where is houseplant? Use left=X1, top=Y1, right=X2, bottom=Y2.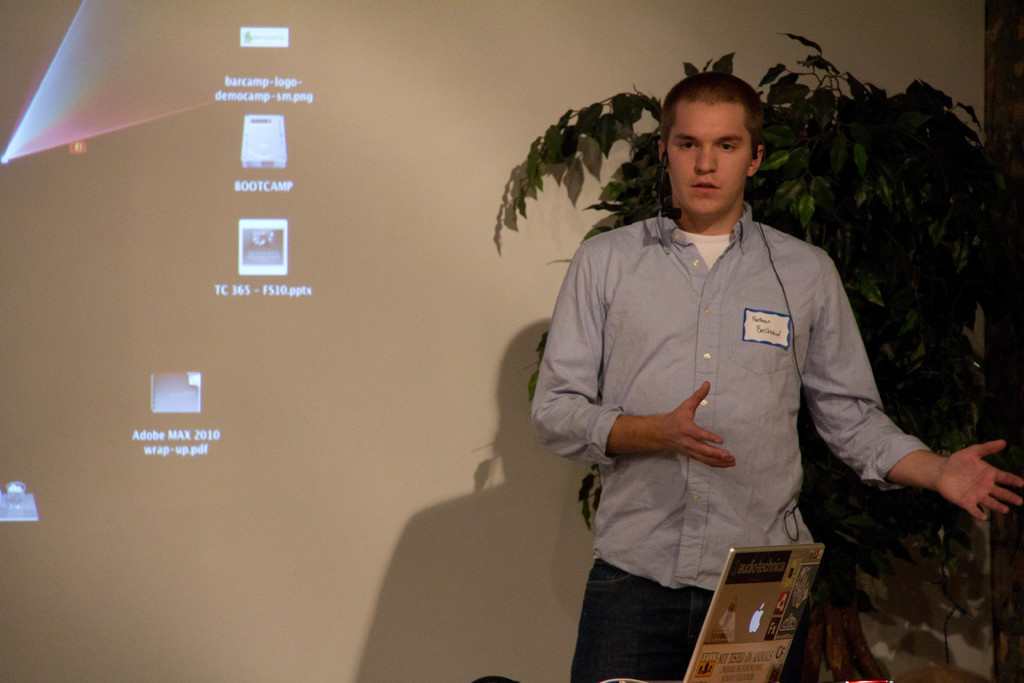
left=483, top=38, right=991, bottom=682.
